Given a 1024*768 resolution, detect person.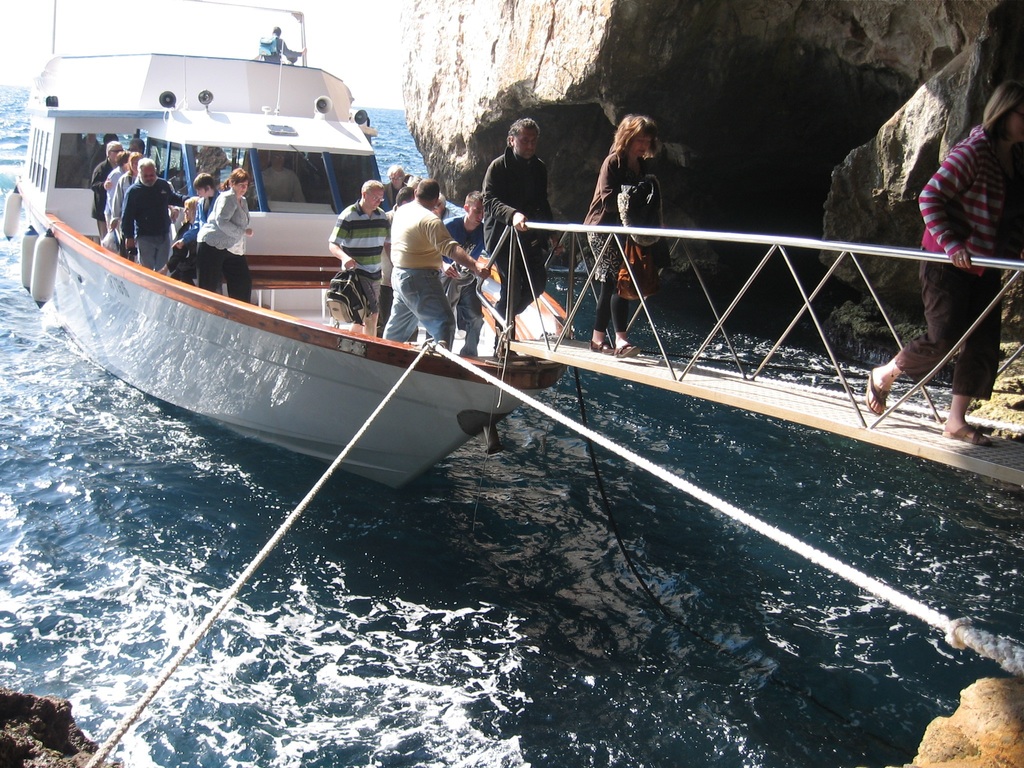
[262, 27, 302, 65].
